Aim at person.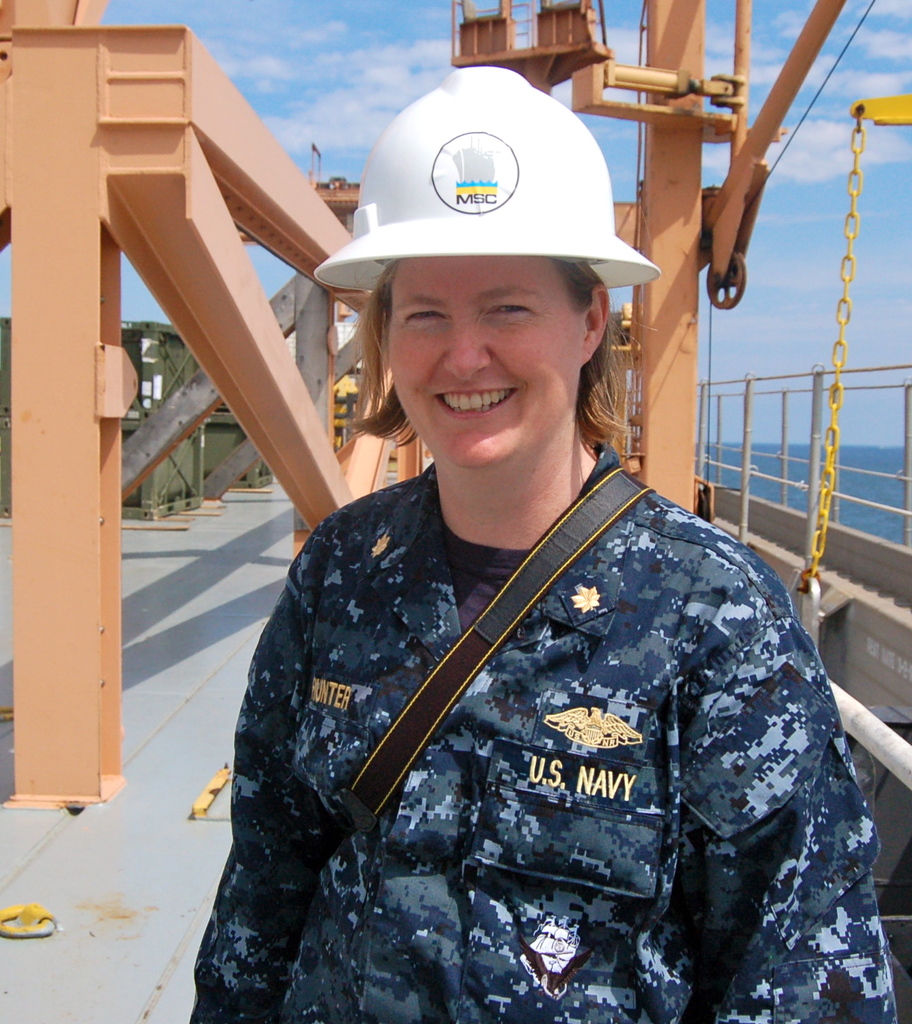
Aimed at <region>186, 62, 901, 1023</region>.
